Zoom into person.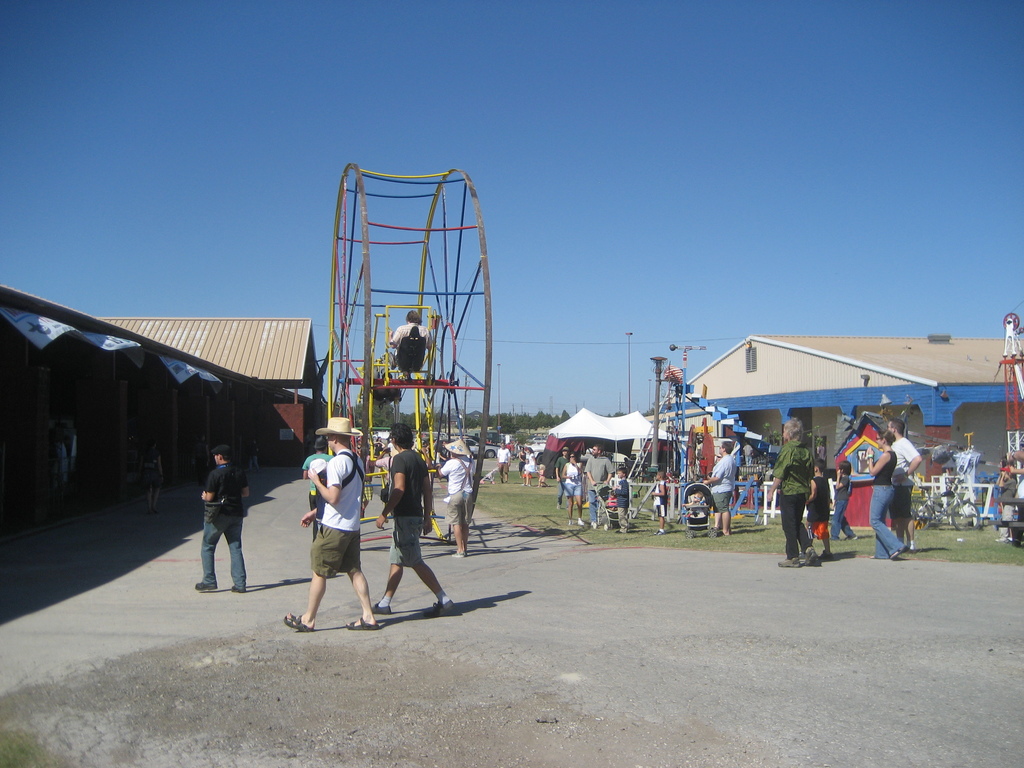
Zoom target: 439/434/450/481.
